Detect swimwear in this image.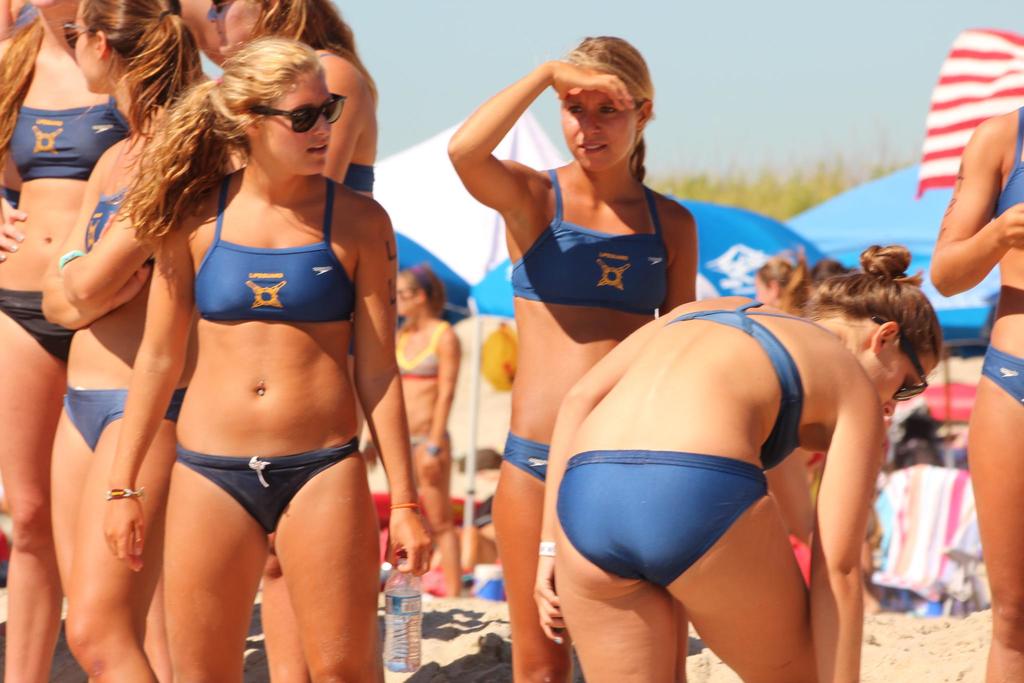
Detection: box=[501, 429, 554, 477].
